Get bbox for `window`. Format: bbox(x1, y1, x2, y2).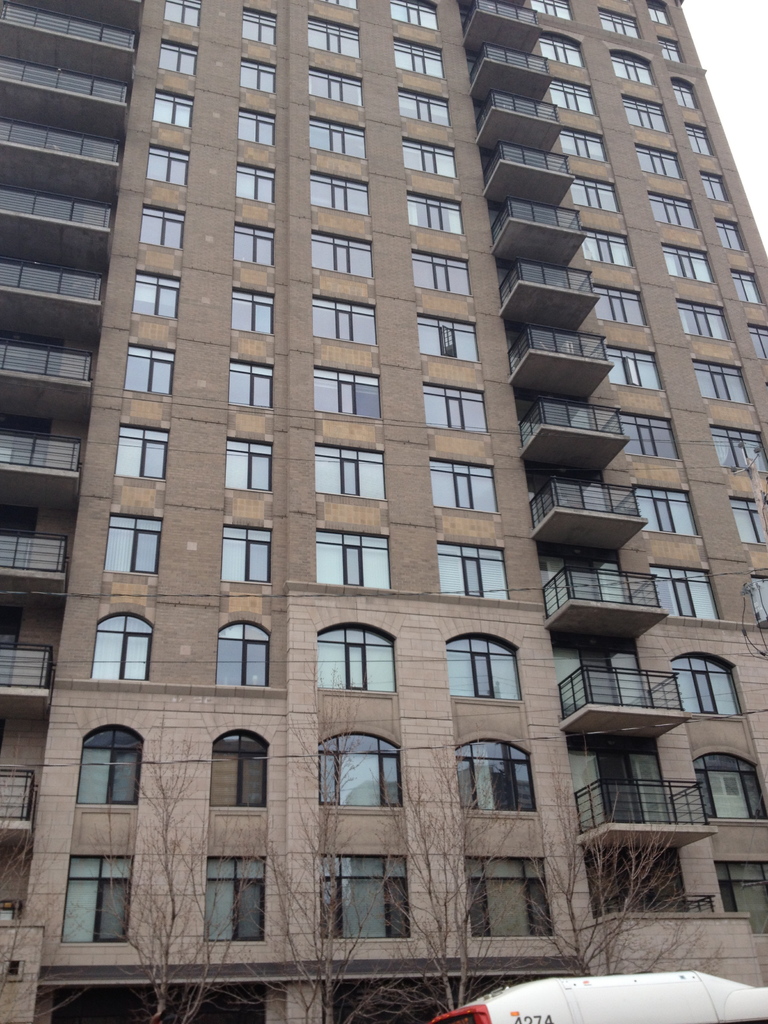
bbox(233, 161, 278, 205).
